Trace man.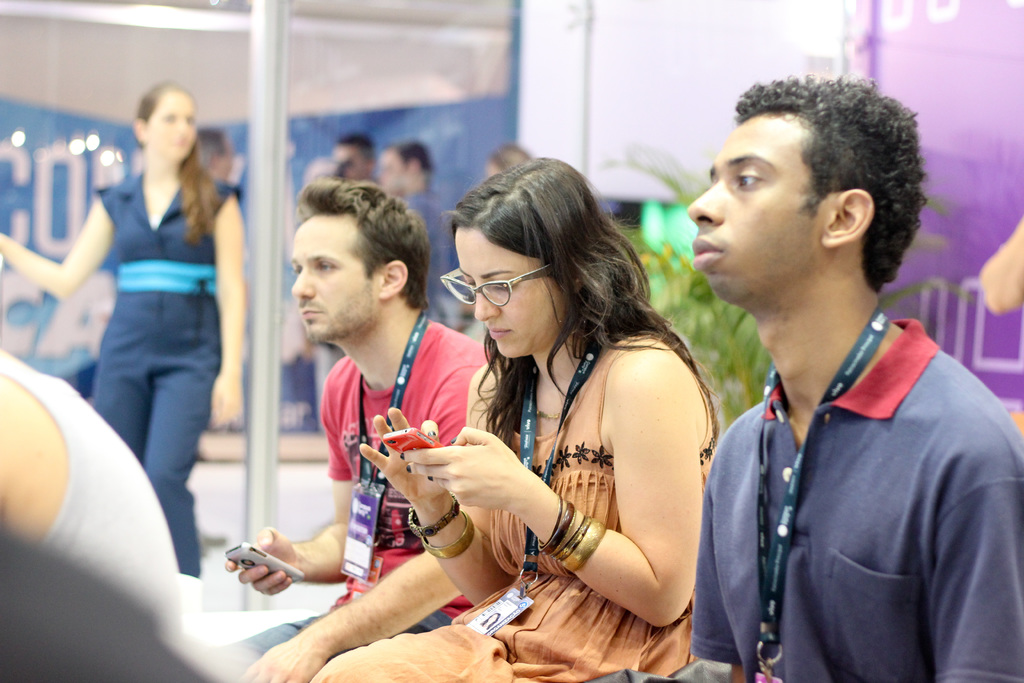
Traced to box(668, 94, 1014, 671).
